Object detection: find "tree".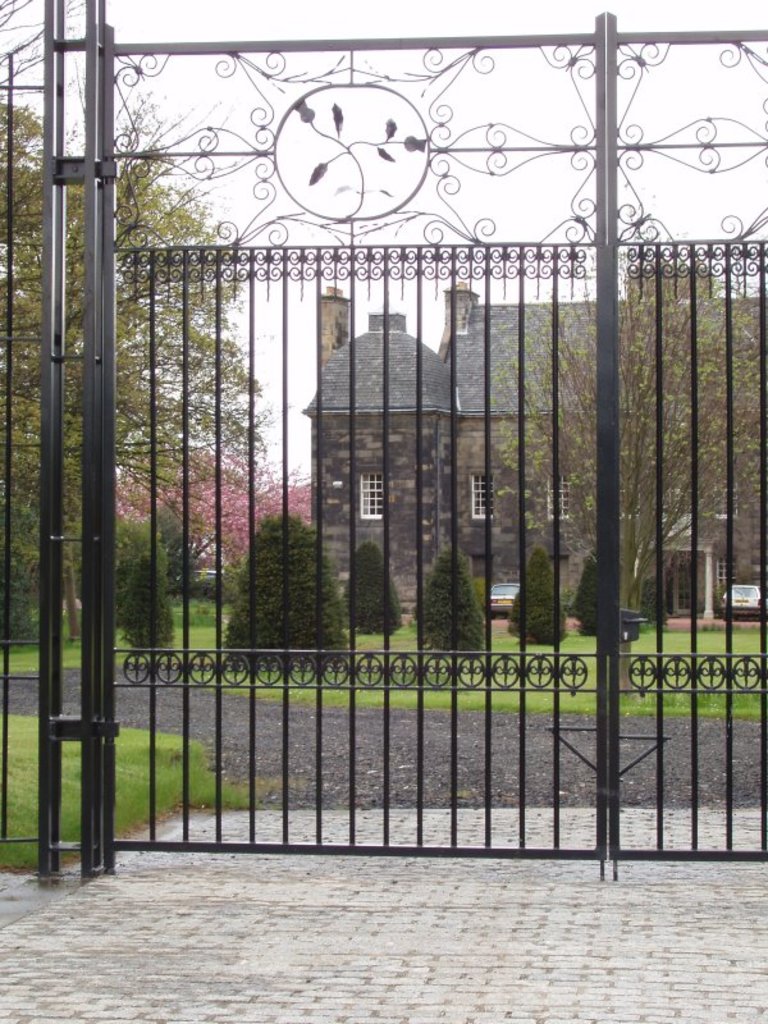
Rect(513, 544, 564, 648).
